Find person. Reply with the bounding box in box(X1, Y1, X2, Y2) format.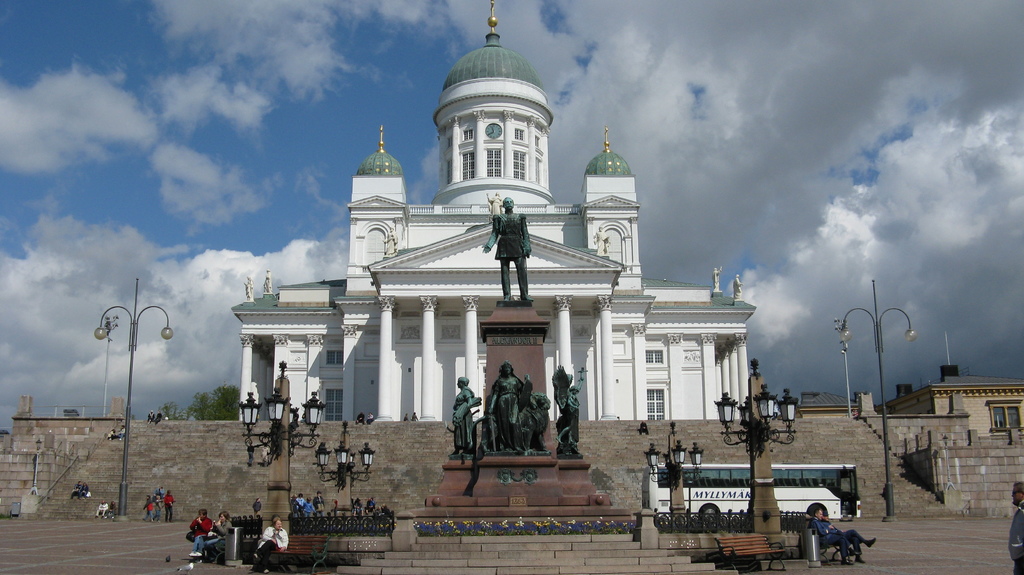
box(290, 495, 303, 514).
